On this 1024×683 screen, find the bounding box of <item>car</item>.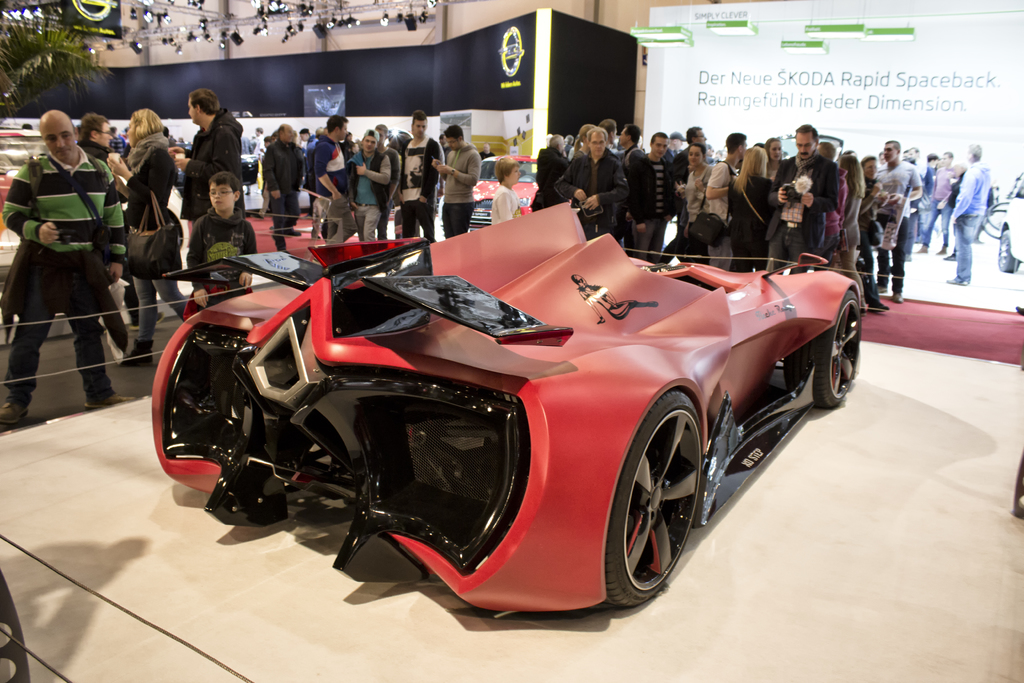
Bounding box: [982,174,1023,272].
